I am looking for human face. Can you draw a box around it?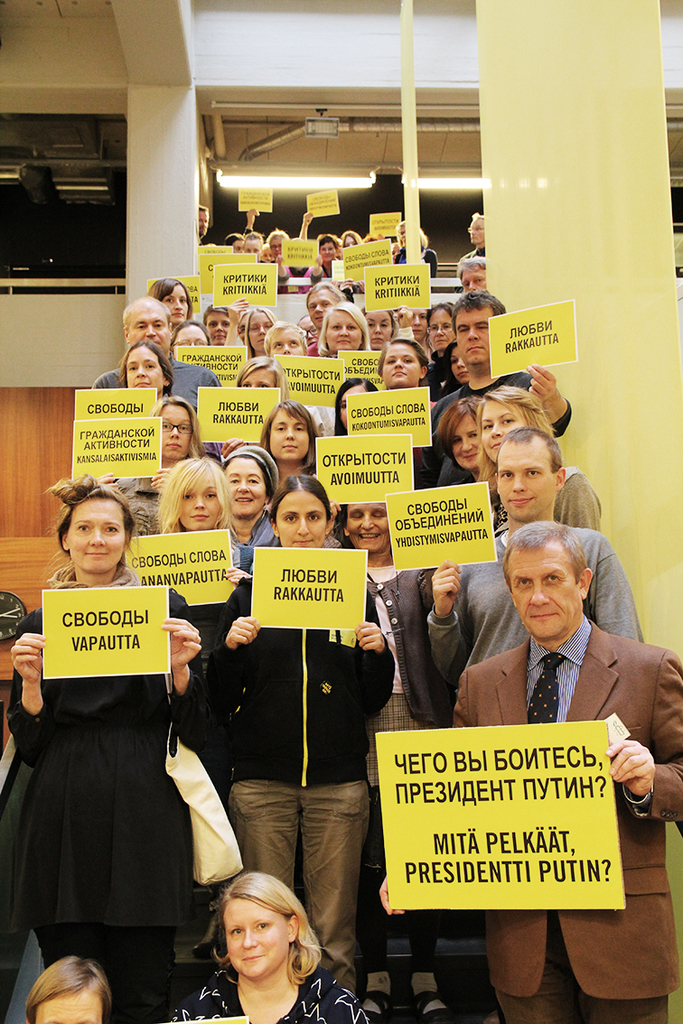
Sure, the bounding box is region(368, 312, 390, 347).
